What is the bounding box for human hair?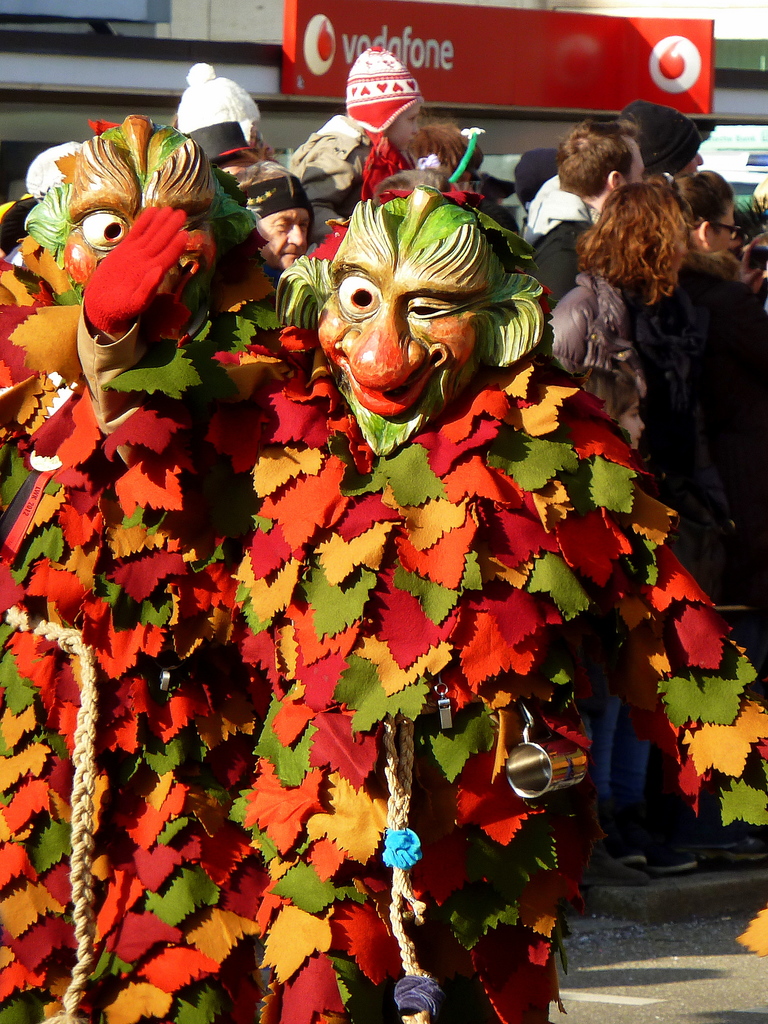
l=555, t=119, r=625, b=203.
